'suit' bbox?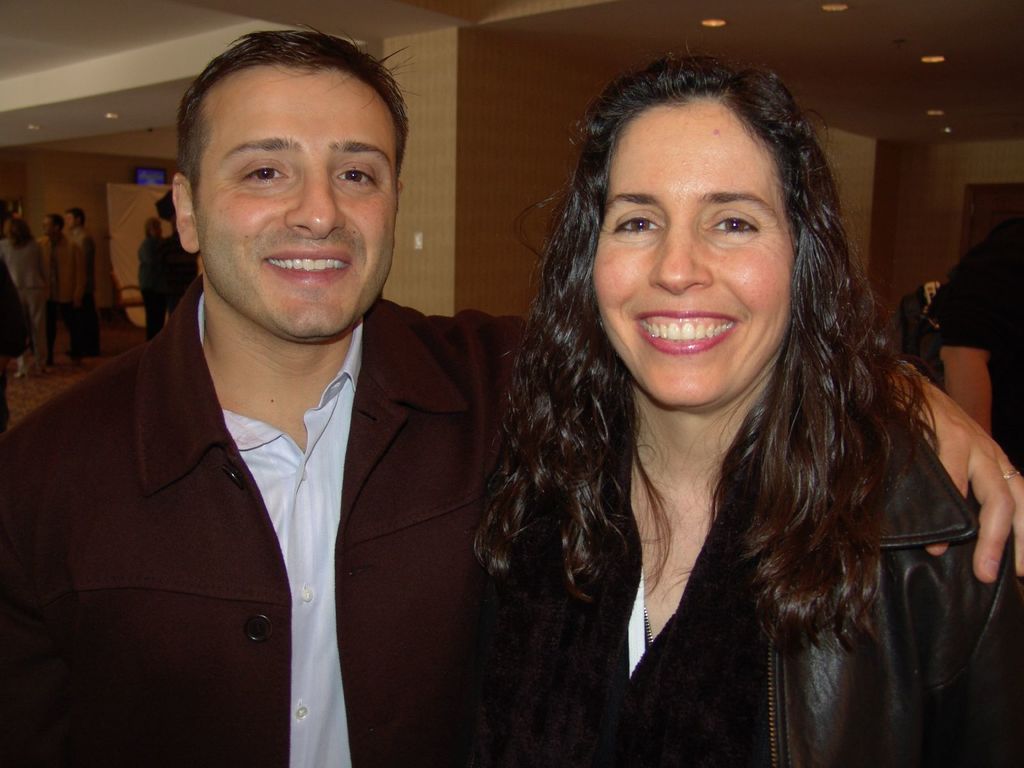
0/266/532/767
